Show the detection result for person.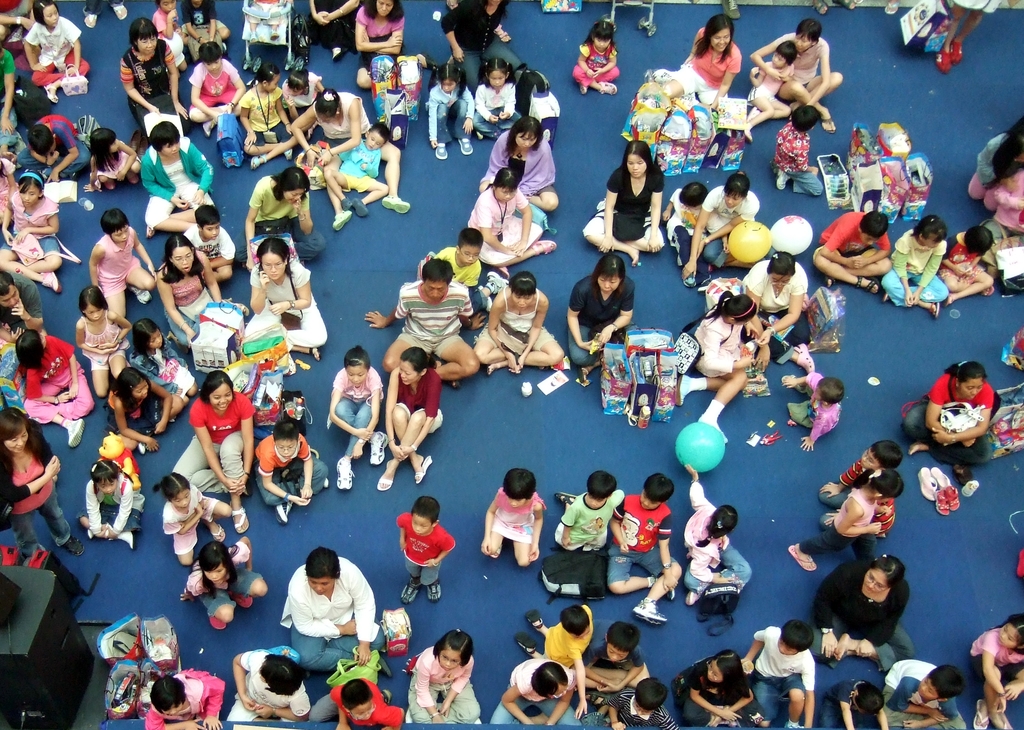
<box>748,21,842,133</box>.
